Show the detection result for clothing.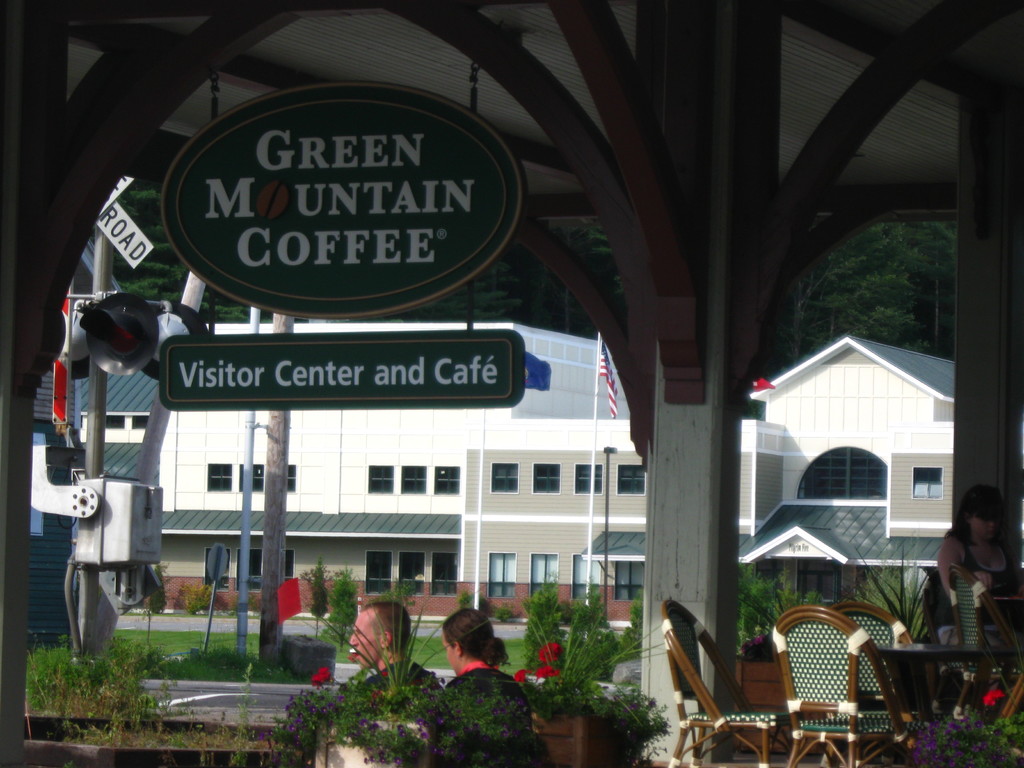
351,649,442,707.
